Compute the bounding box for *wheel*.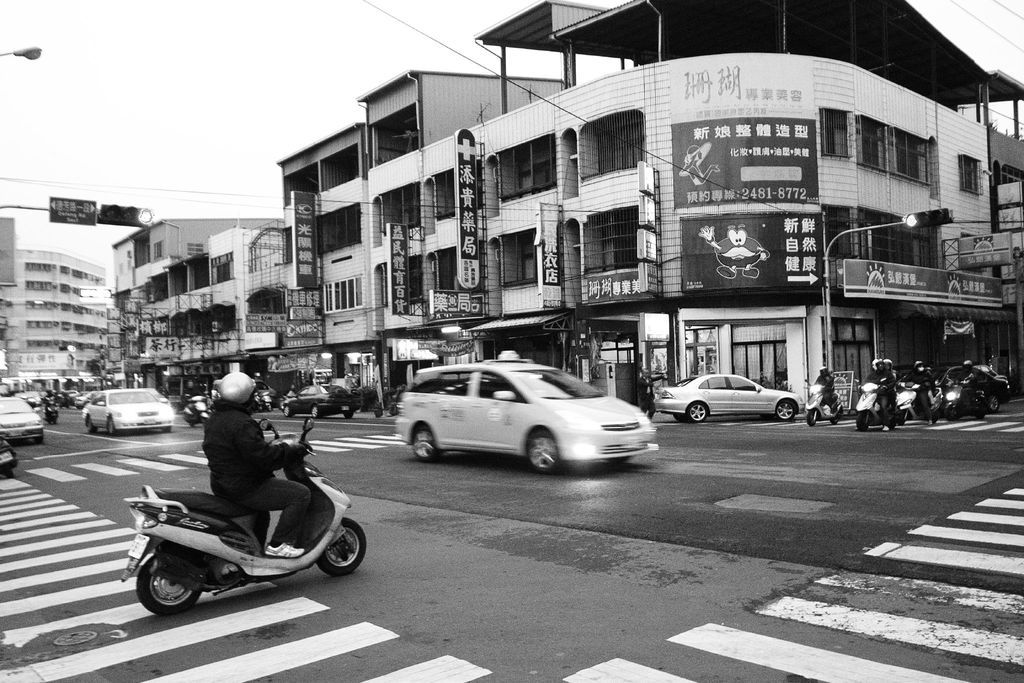
bbox(832, 414, 838, 424).
